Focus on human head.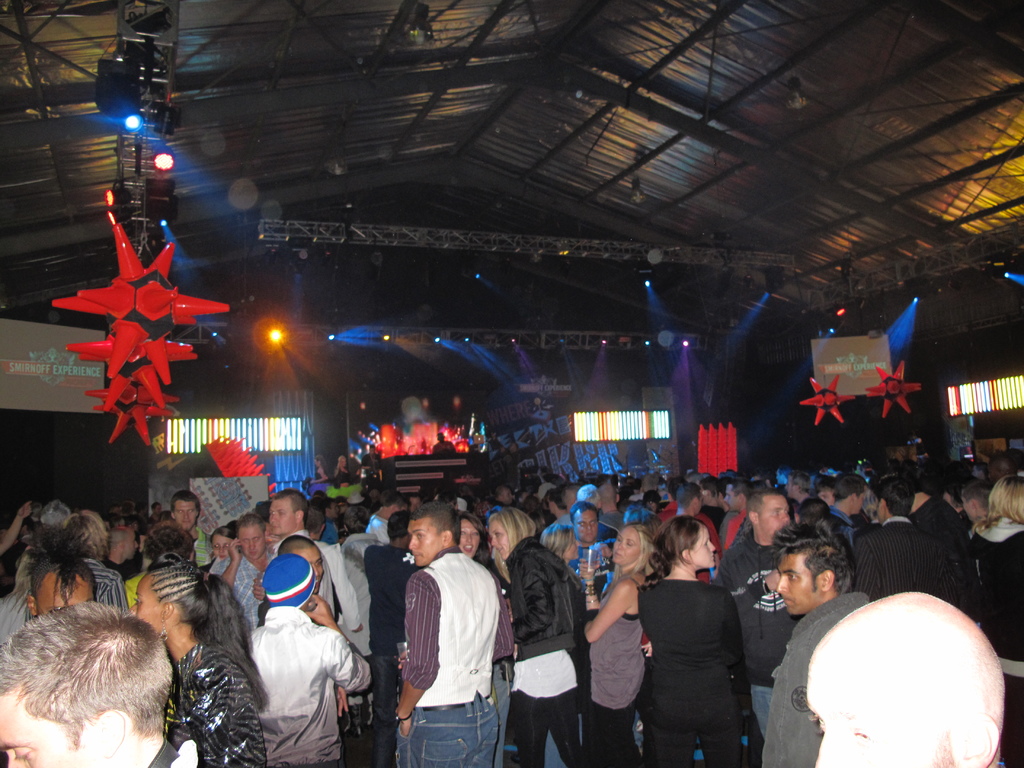
Focused at {"left": 596, "top": 479, "right": 615, "bottom": 502}.
